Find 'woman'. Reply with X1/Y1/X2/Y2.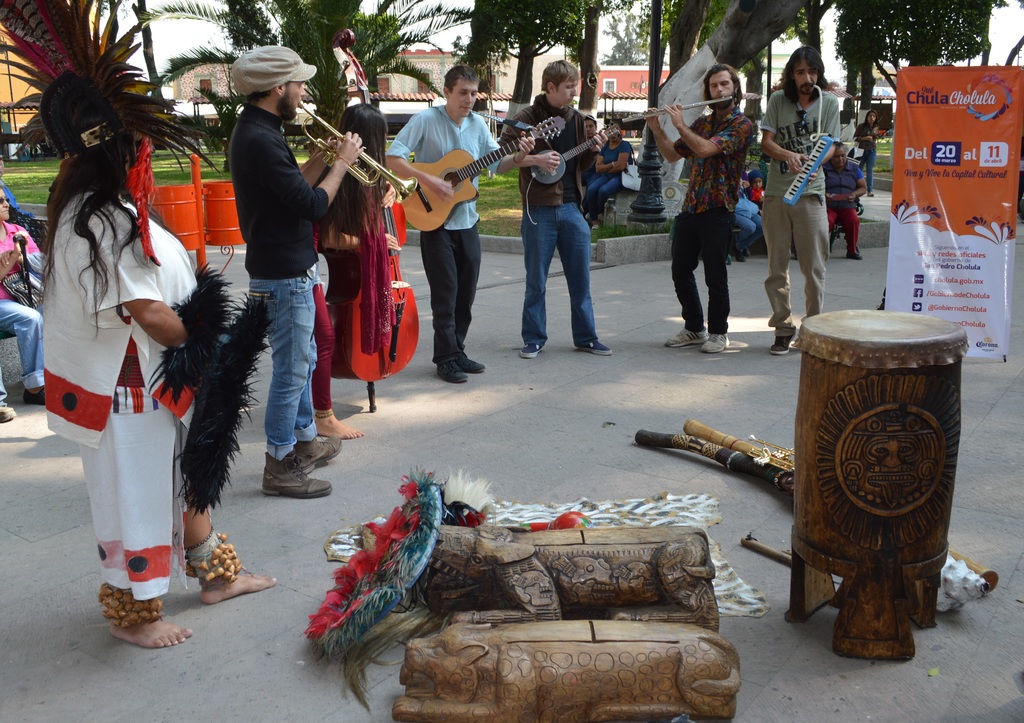
309/110/400/440.
